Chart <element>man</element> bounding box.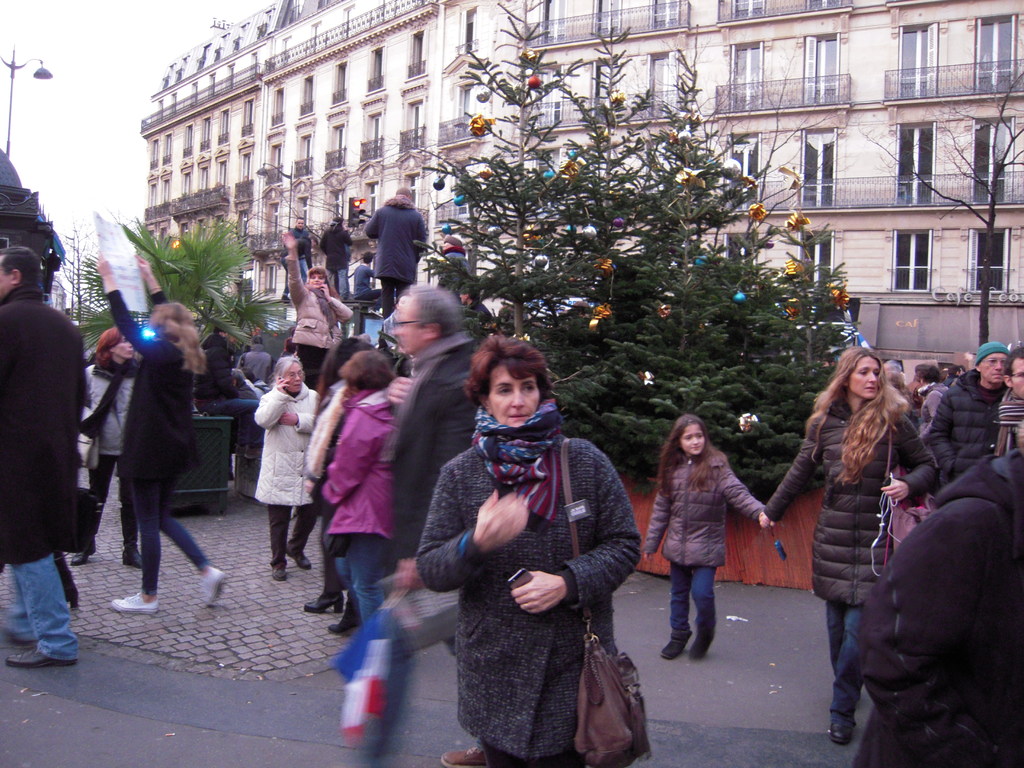
Charted: [left=0, top=236, right=83, bottom=663].
